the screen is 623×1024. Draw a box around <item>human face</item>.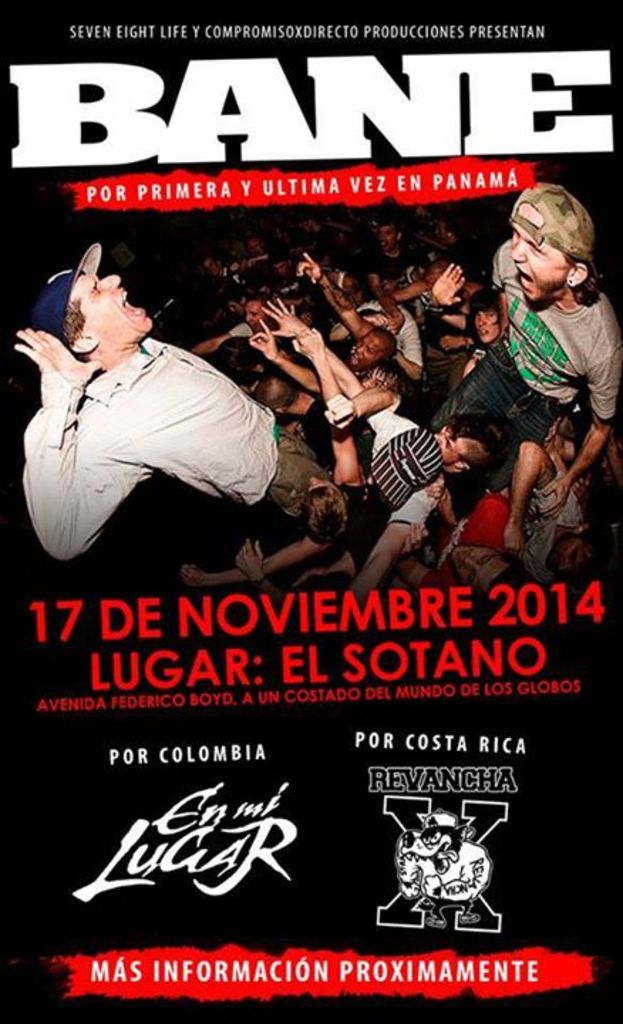
(509, 223, 566, 304).
